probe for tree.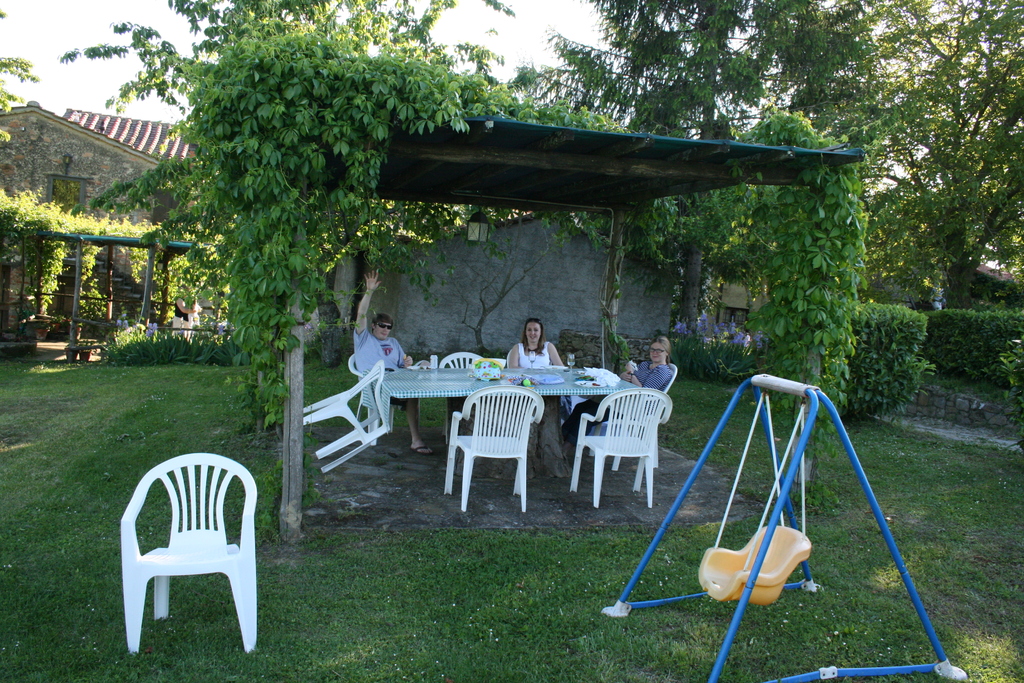
Probe result: box(800, 0, 1023, 318).
